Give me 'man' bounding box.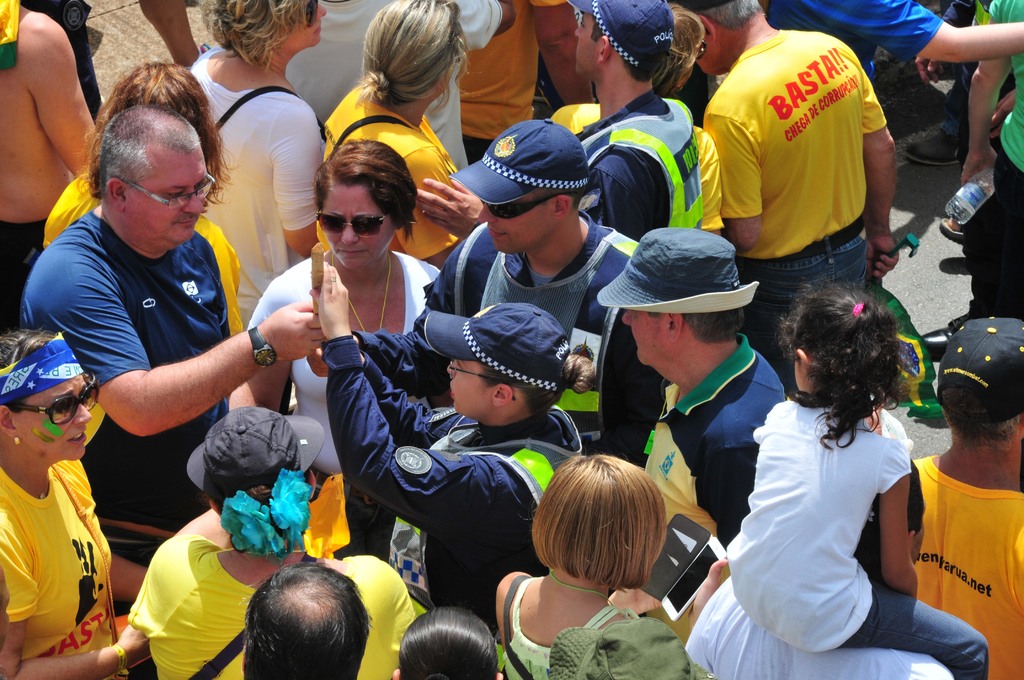
<box>573,0,705,231</box>.
